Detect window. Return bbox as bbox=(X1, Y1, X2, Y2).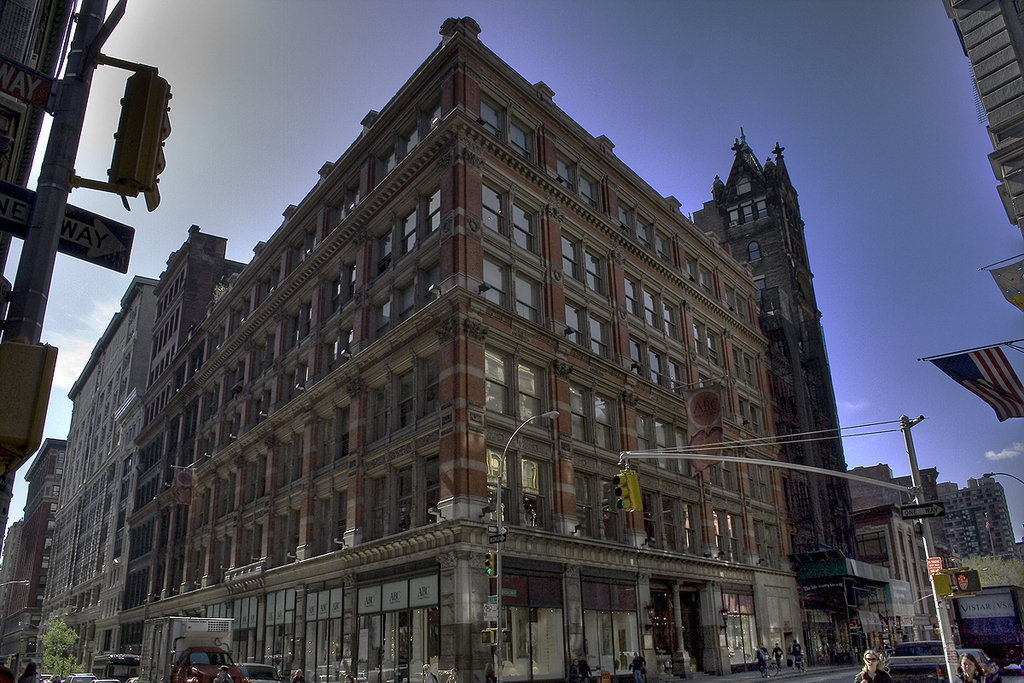
bbox=(196, 429, 214, 466).
